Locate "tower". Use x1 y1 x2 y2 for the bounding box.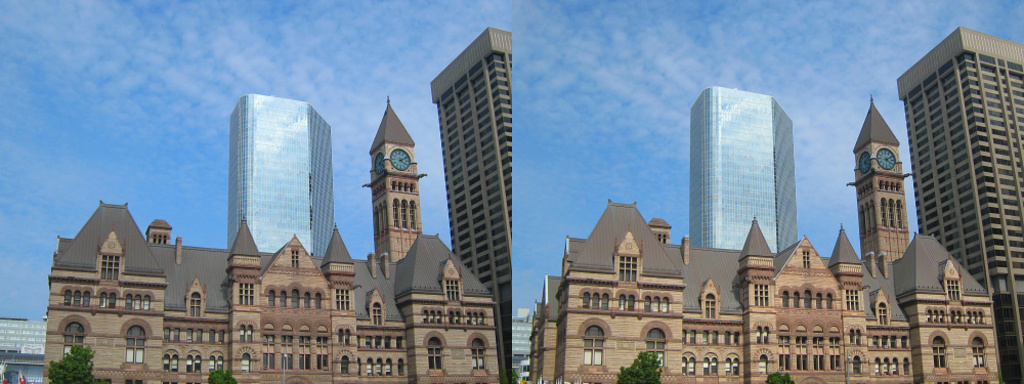
895 22 1023 383.
